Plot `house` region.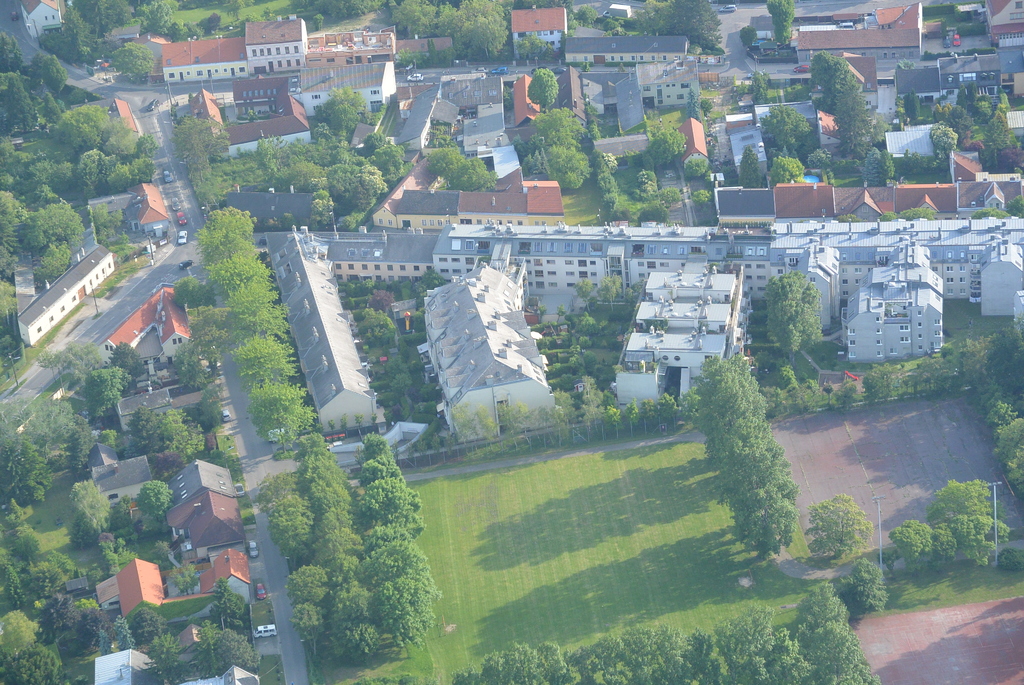
Plotted at [x1=122, y1=549, x2=248, y2=622].
